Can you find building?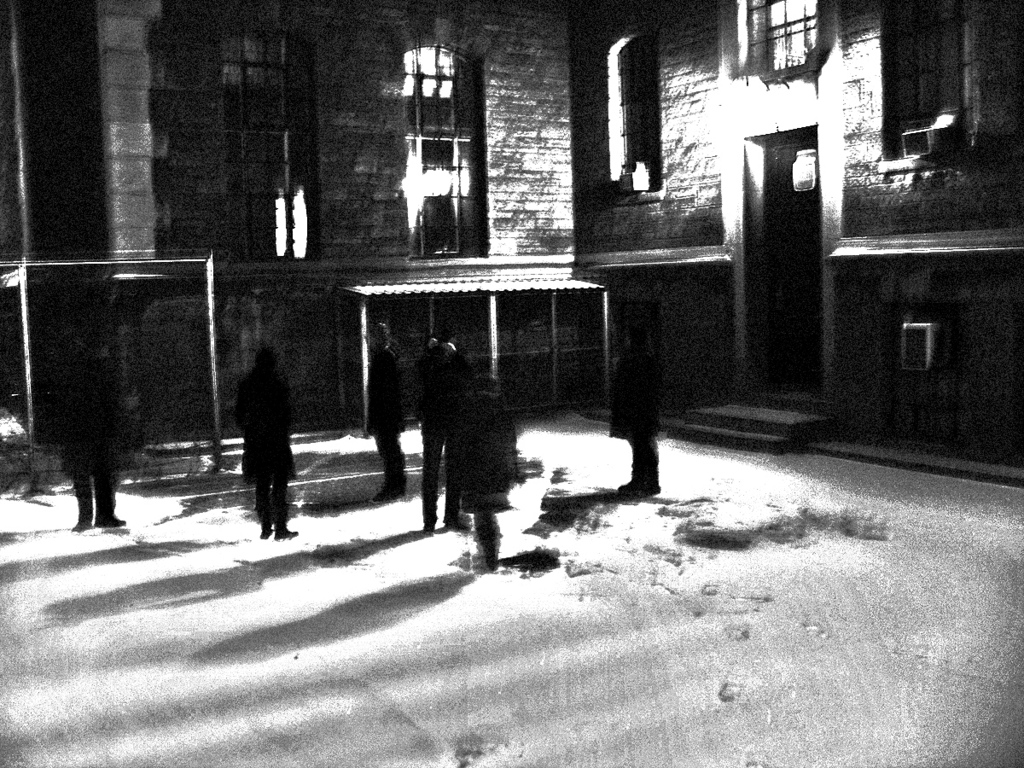
Yes, bounding box: select_region(0, 0, 1023, 476).
